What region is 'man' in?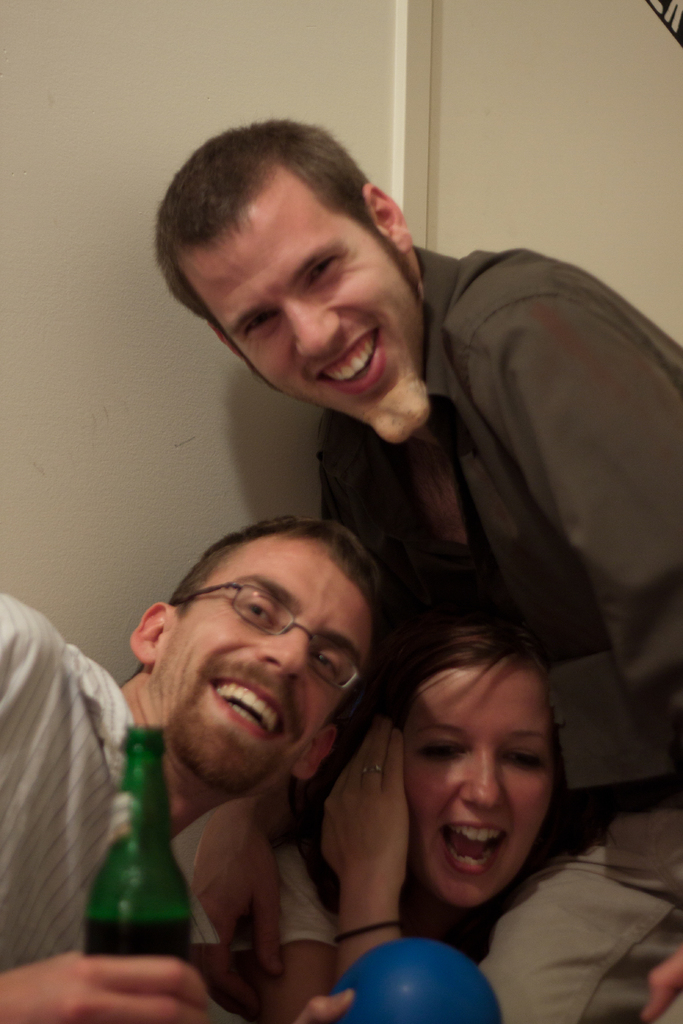
(104, 180, 672, 817).
